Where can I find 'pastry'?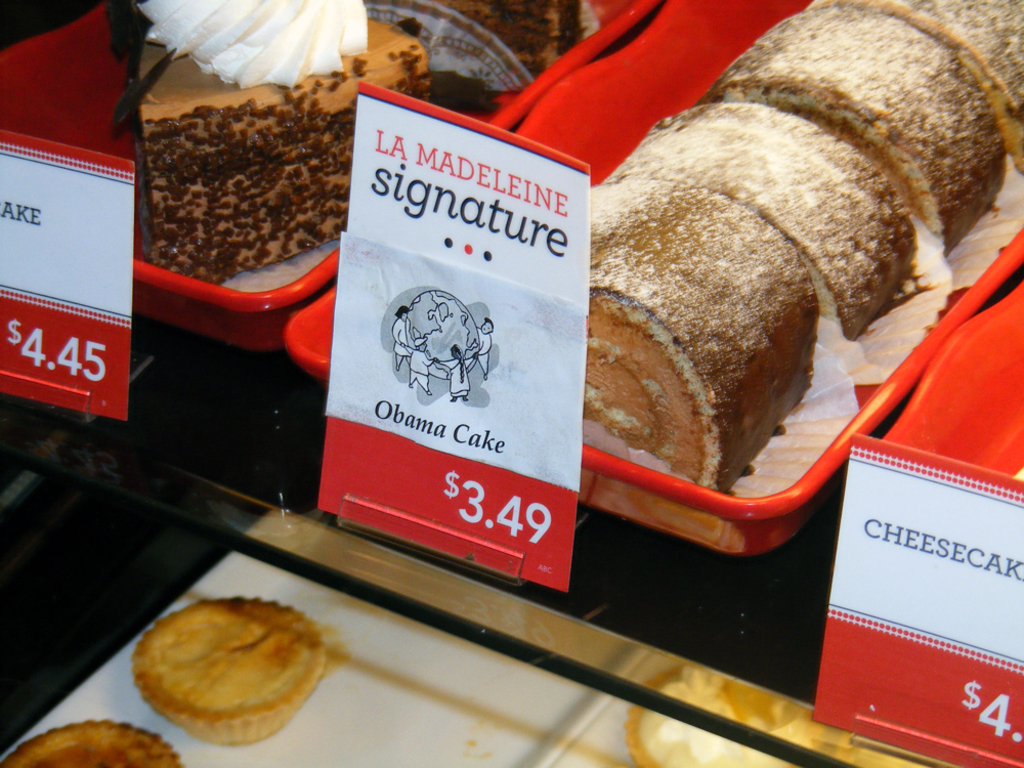
You can find it at {"left": 607, "top": 106, "right": 905, "bottom": 345}.
